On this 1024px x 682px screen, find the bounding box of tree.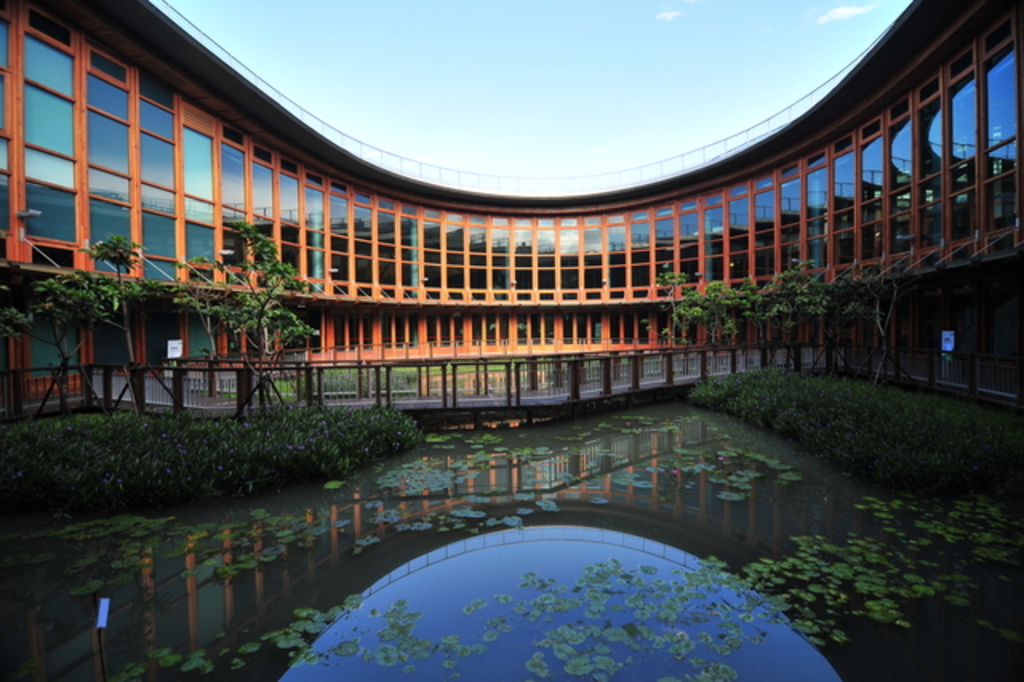
Bounding box: 662 259 702 344.
